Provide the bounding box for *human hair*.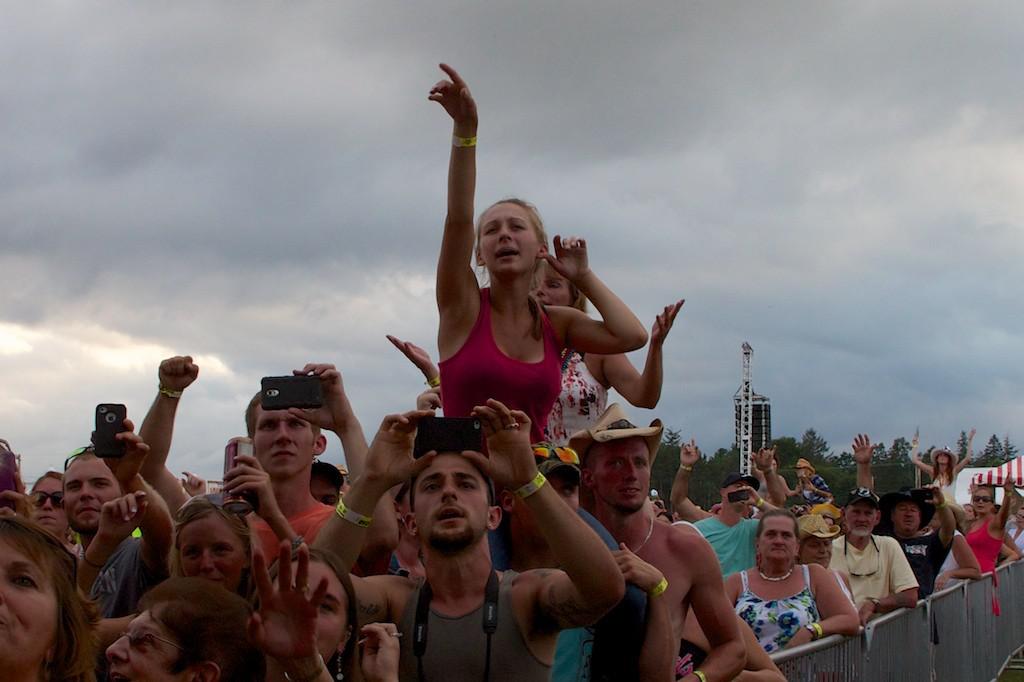
box=[476, 195, 550, 273].
